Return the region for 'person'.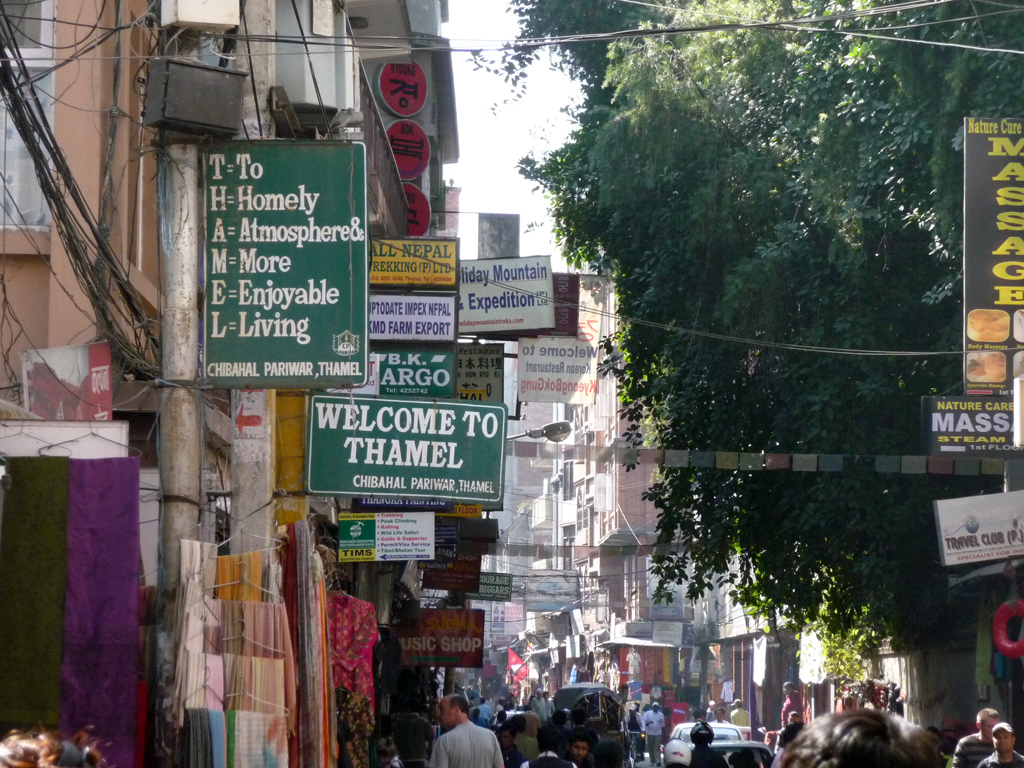
518, 724, 572, 767.
